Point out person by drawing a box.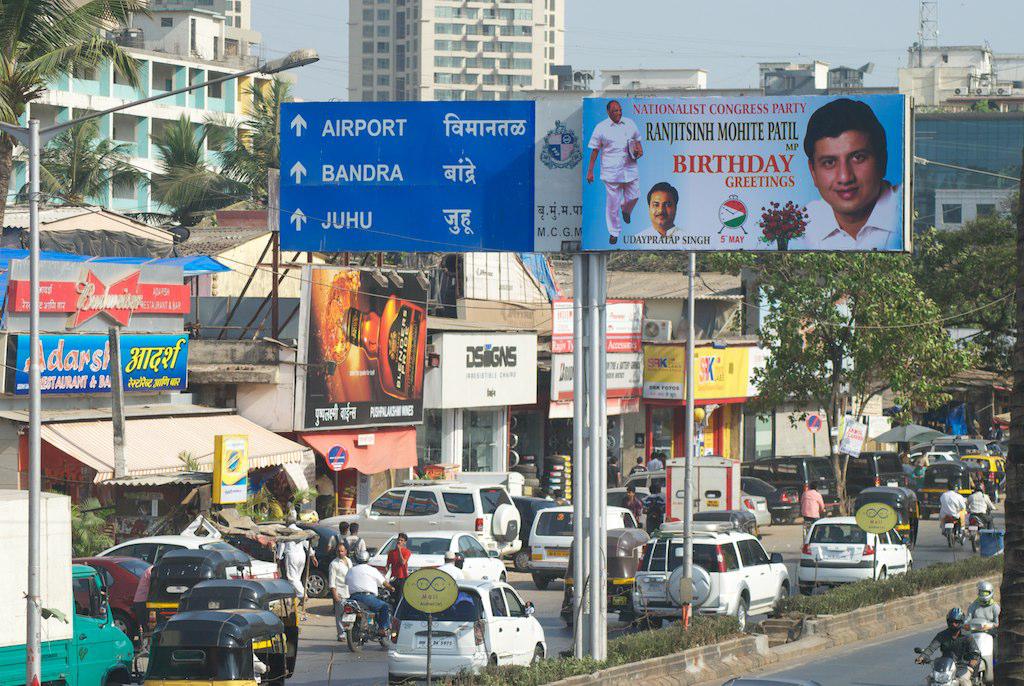
x1=915 y1=446 x2=928 y2=468.
